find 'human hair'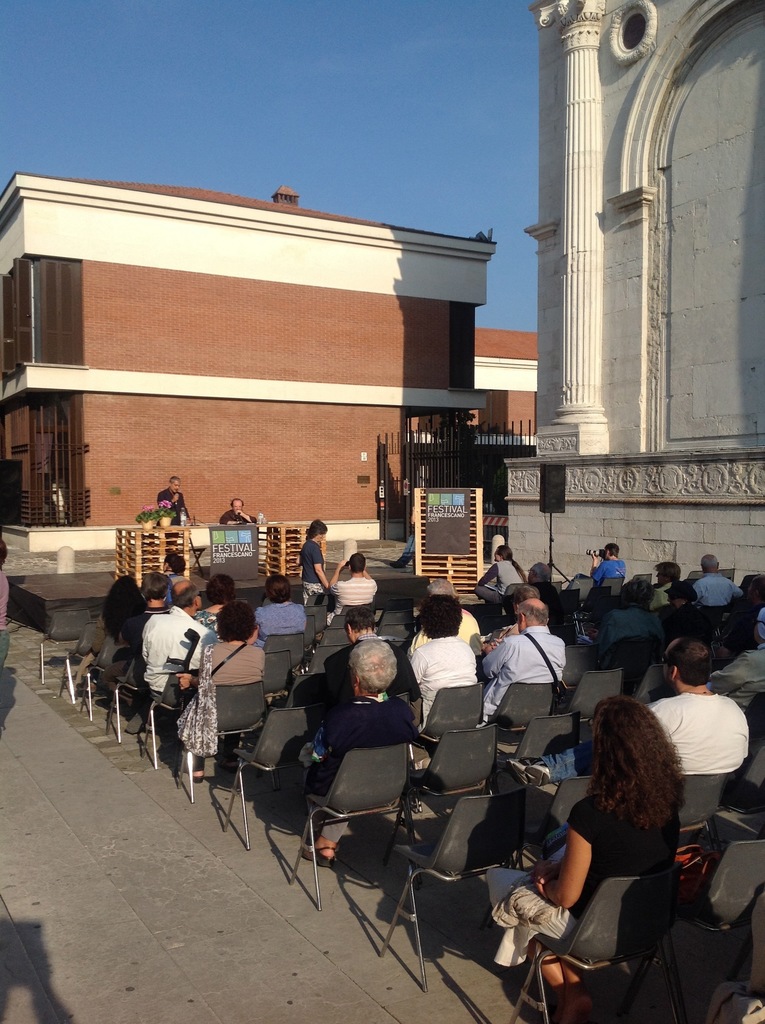
305,517,324,541
